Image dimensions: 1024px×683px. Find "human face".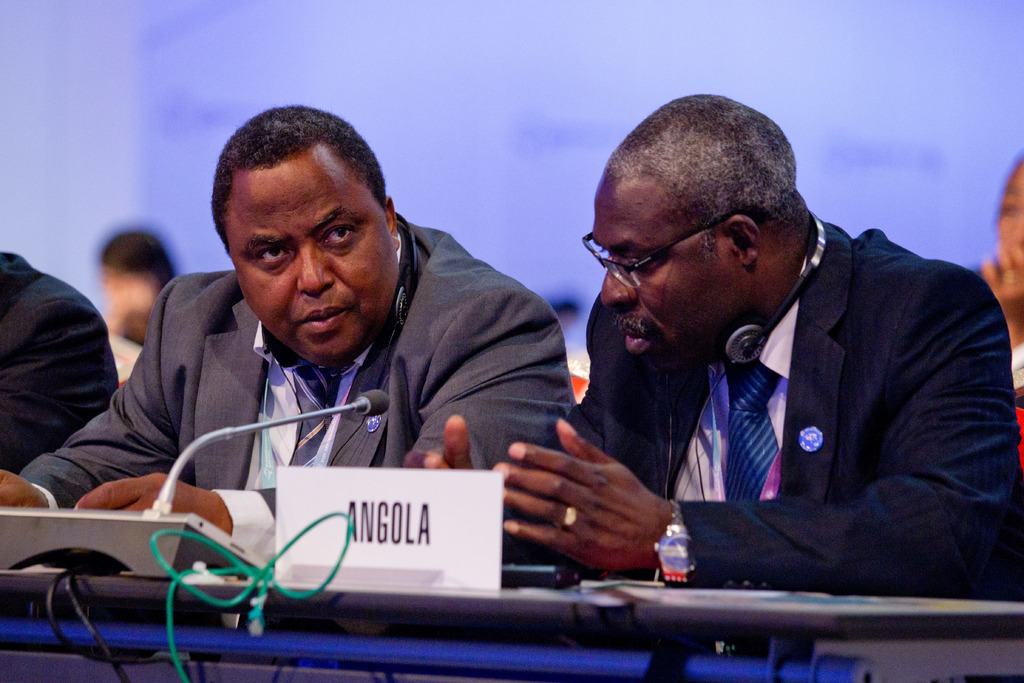
box=[594, 181, 745, 381].
